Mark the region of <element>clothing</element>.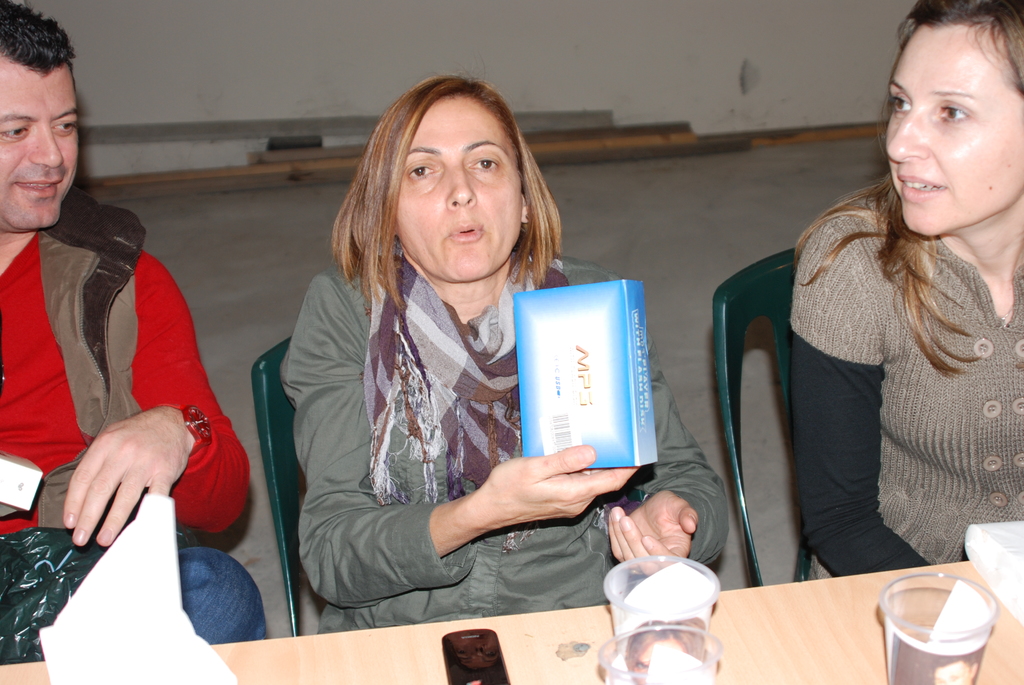
Region: <bbox>26, 163, 245, 599</bbox>.
